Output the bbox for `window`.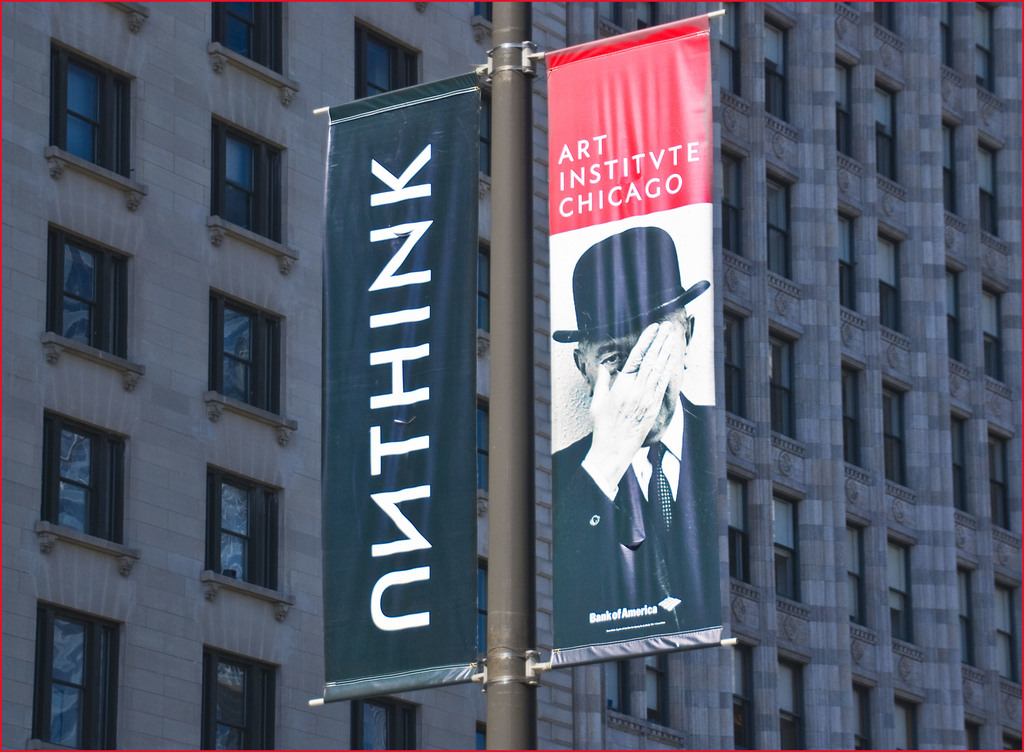
<region>468, 0, 540, 42</region>.
